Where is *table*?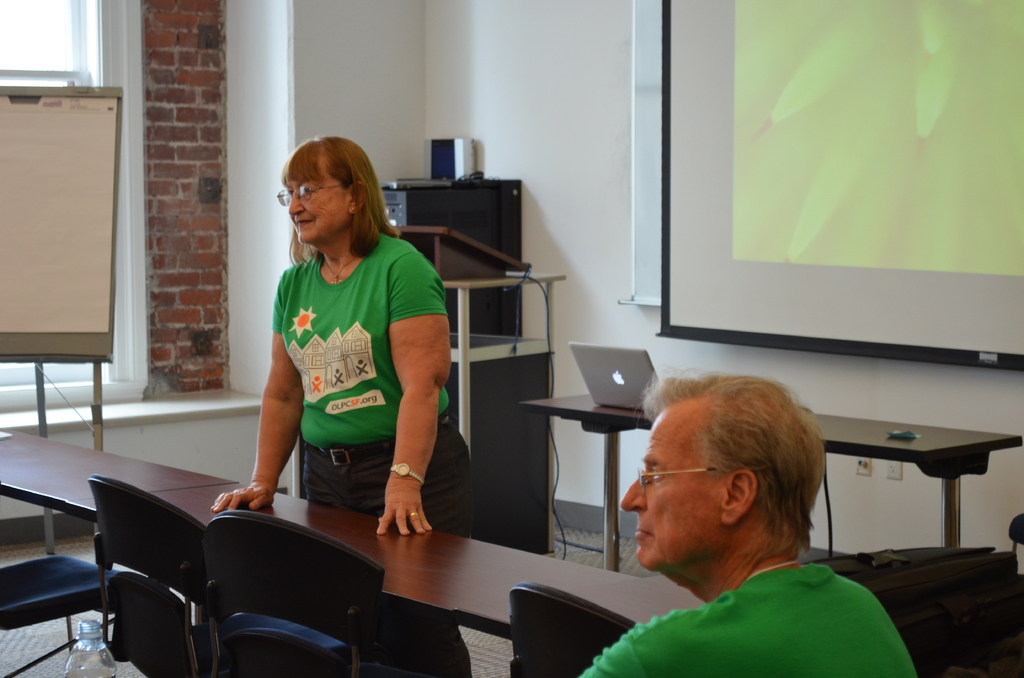
[x1=515, y1=392, x2=1023, y2=575].
